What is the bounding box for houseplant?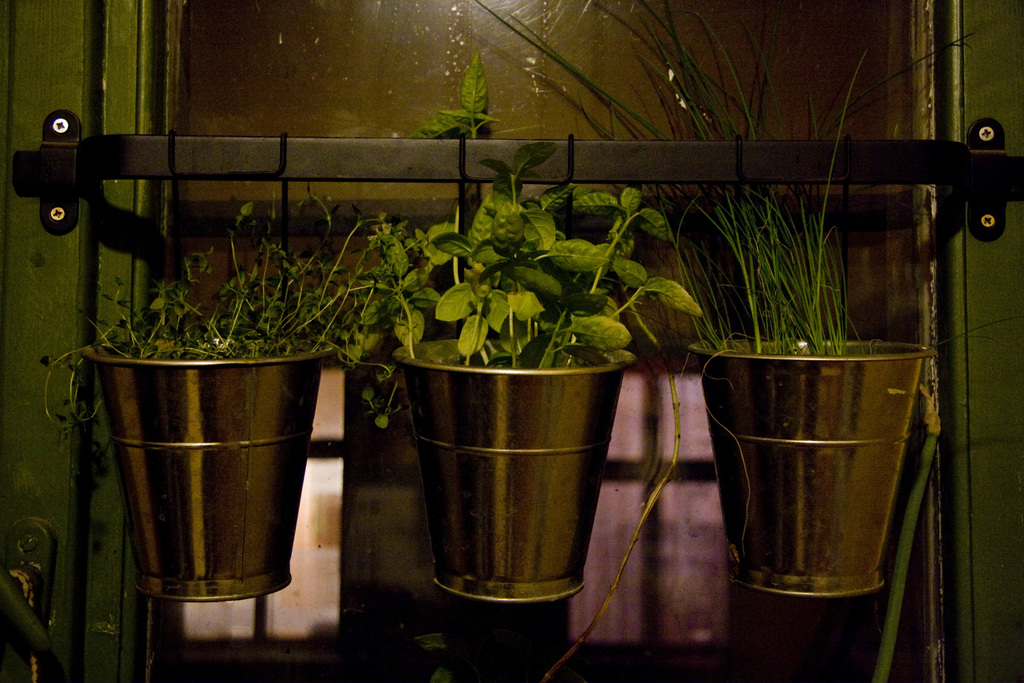
x1=479, y1=0, x2=981, y2=595.
